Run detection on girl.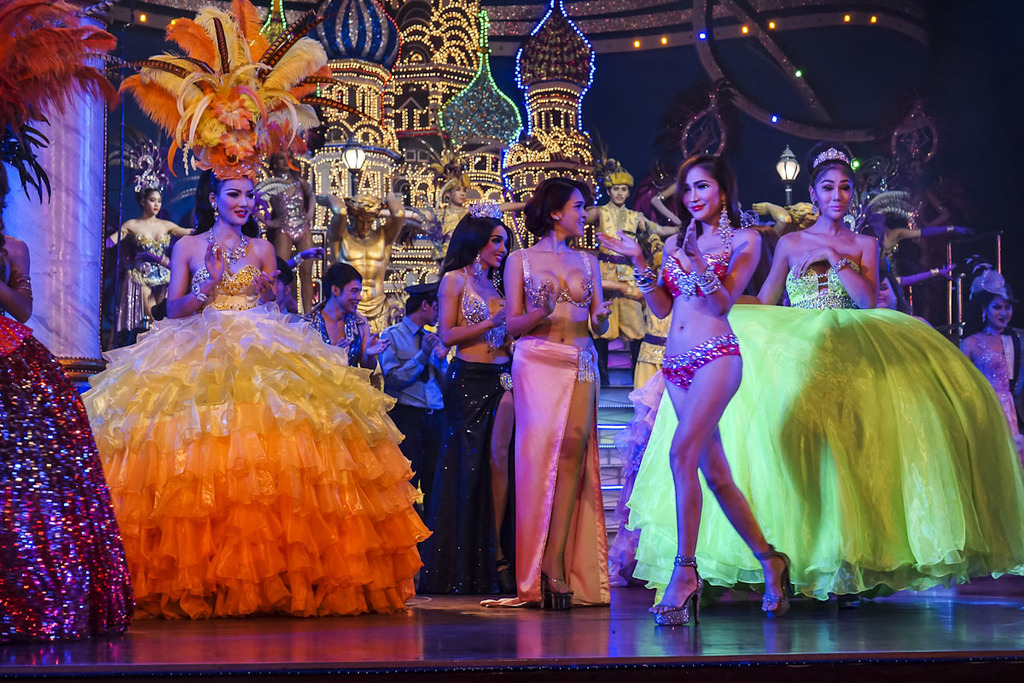
Result: 650, 149, 1021, 593.
